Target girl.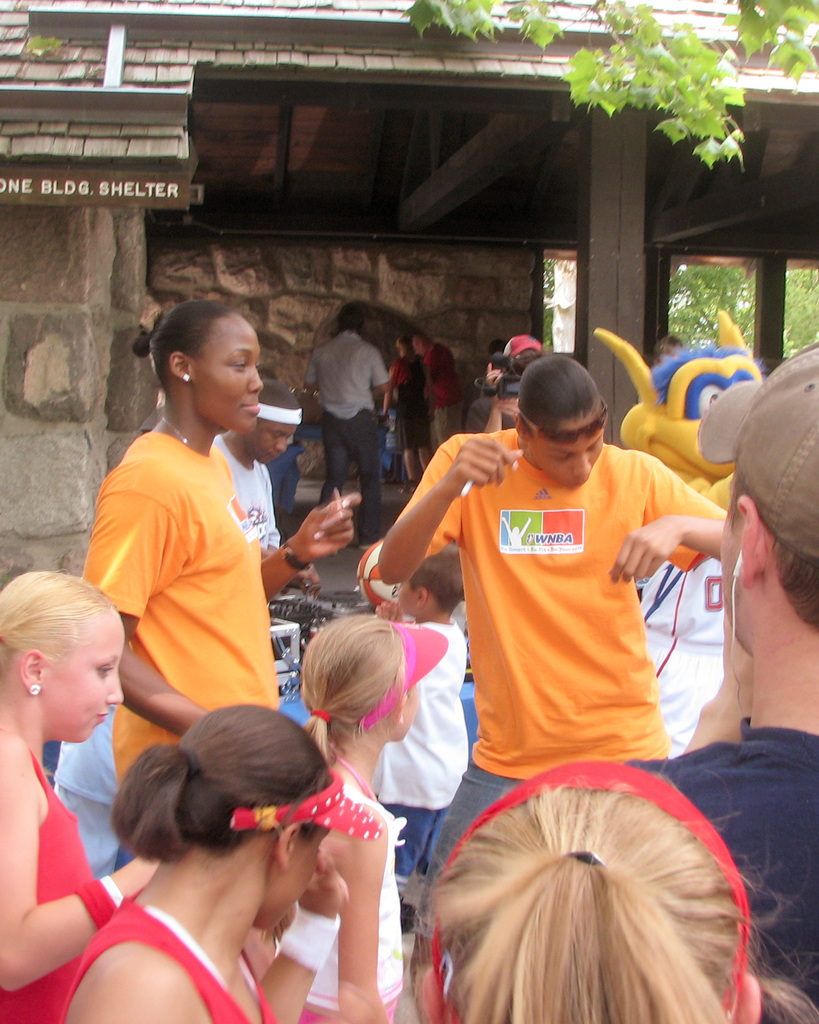
Target region: bbox=[418, 785, 818, 1022].
